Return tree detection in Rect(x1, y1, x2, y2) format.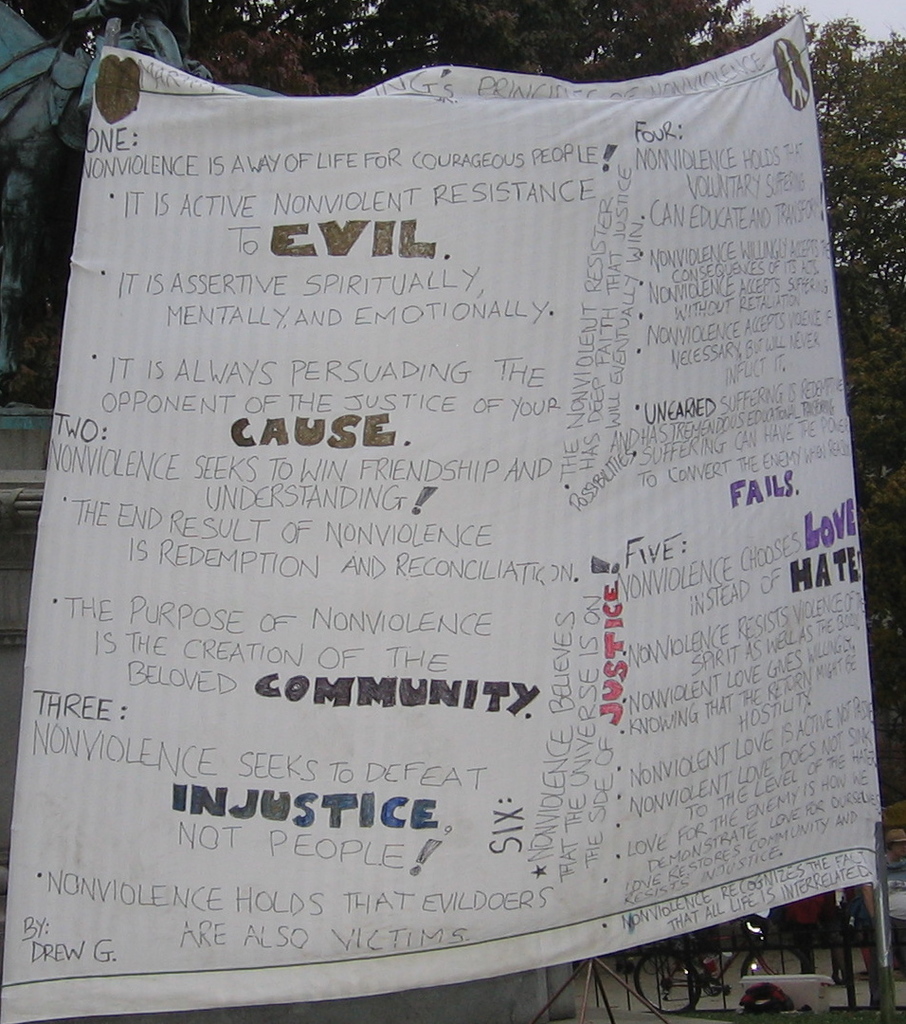
Rect(198, 36, 365, 97).
